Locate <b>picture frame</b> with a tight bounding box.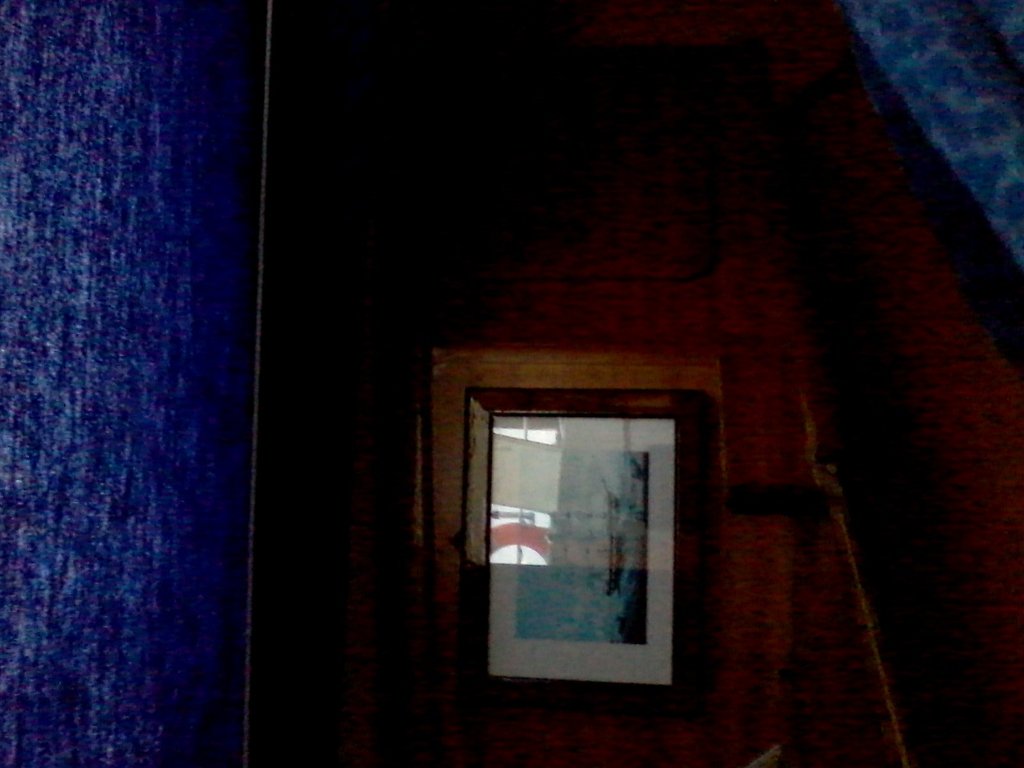
406,343,737,767.
